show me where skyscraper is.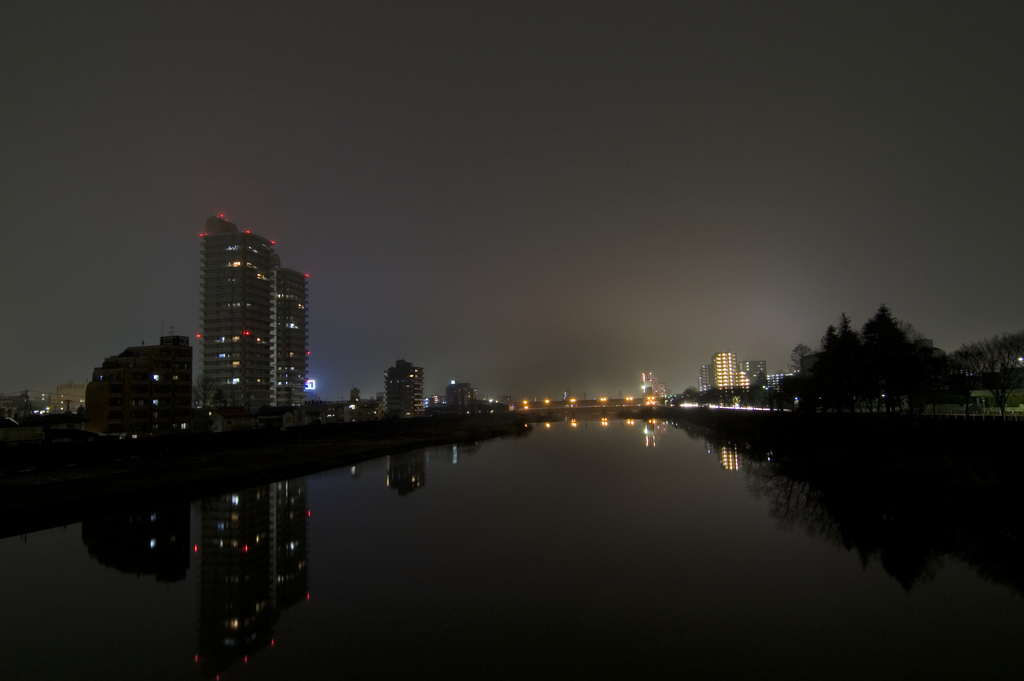
skyscraper is at {"x1": 277, "y1": 265, "x2": 308, "y2": 418}.
